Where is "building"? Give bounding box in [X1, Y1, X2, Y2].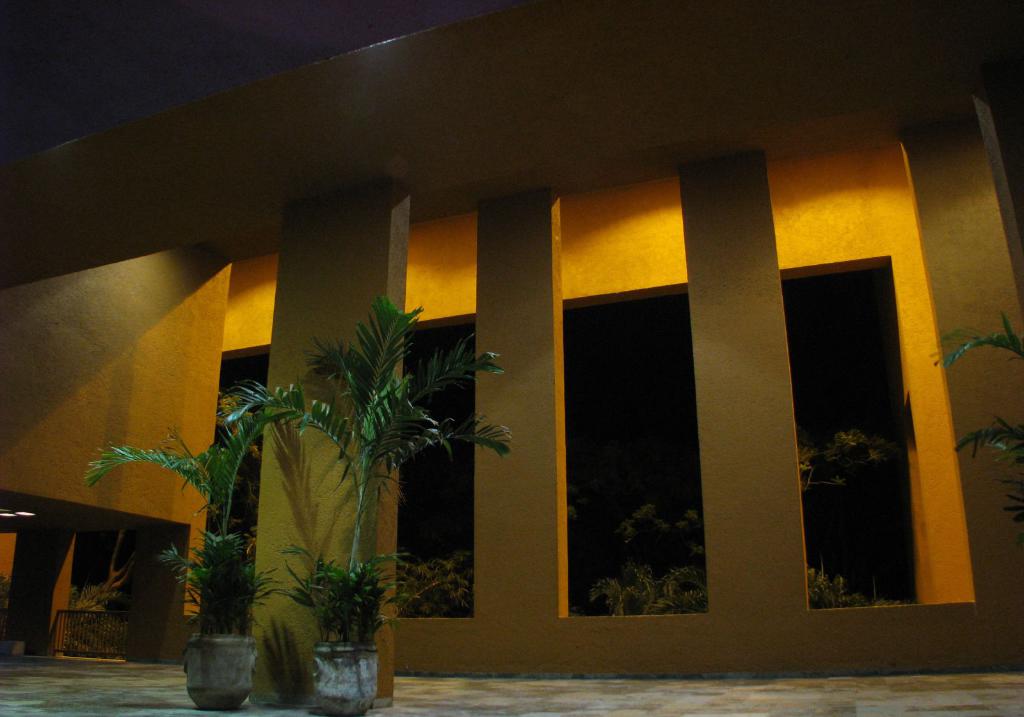
[0, 0, 1023, 716].
